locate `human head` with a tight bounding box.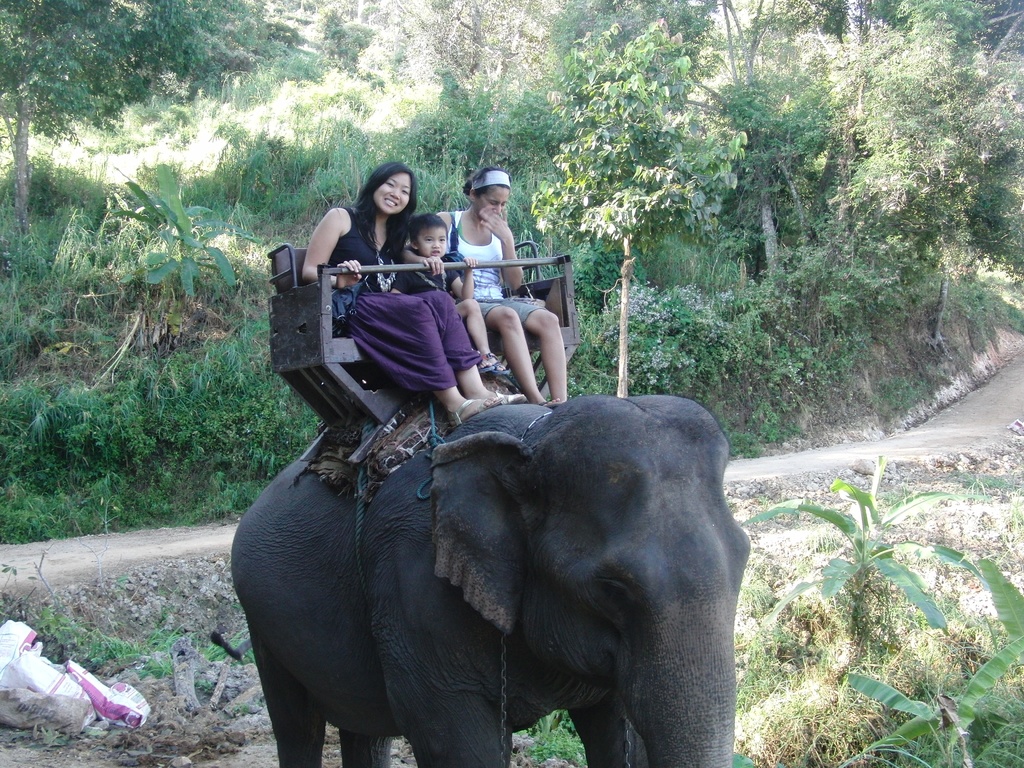
left=412, top=214, right=444, bottom=259.
